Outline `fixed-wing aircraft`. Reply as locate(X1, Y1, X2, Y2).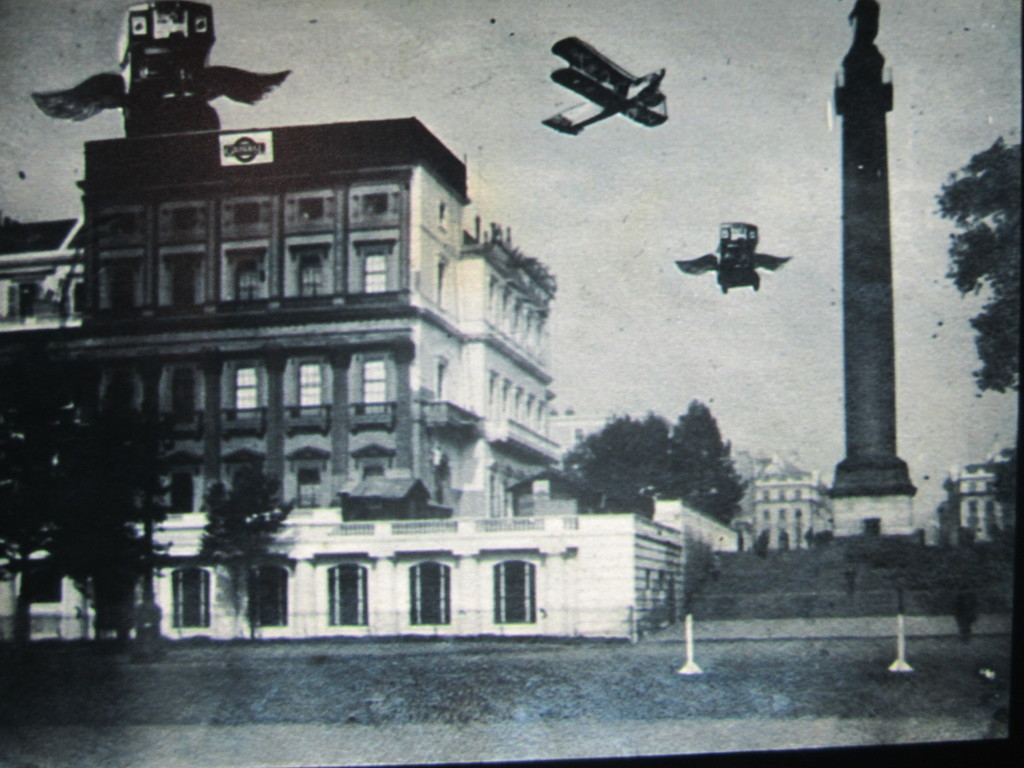
locate(540, 33, 669, 138).
